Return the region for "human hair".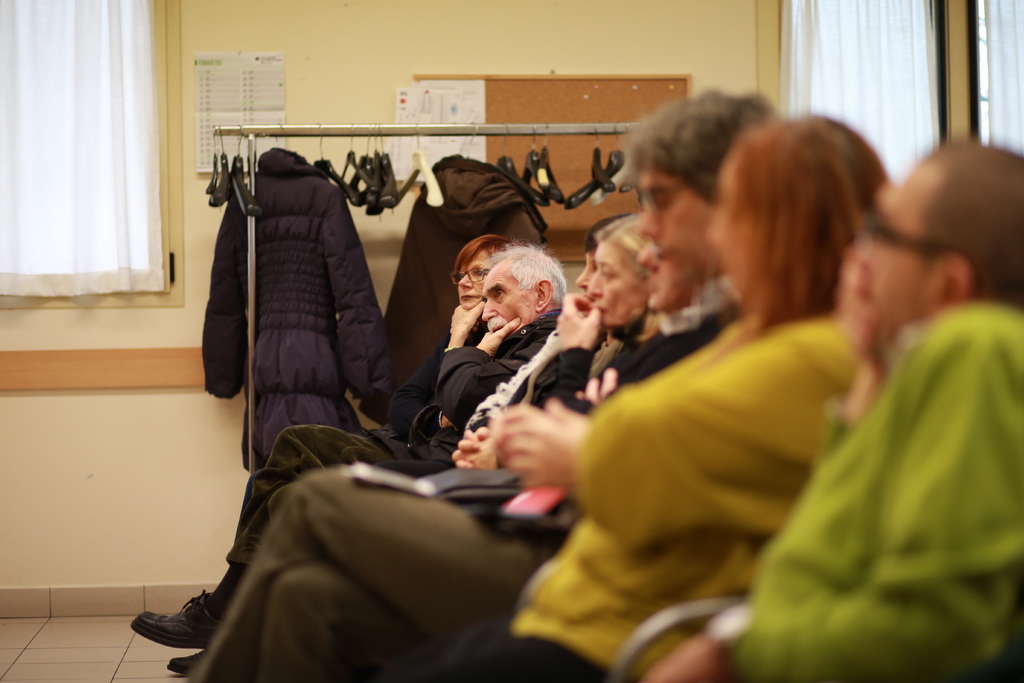
region(624, 81, 791, 206).
